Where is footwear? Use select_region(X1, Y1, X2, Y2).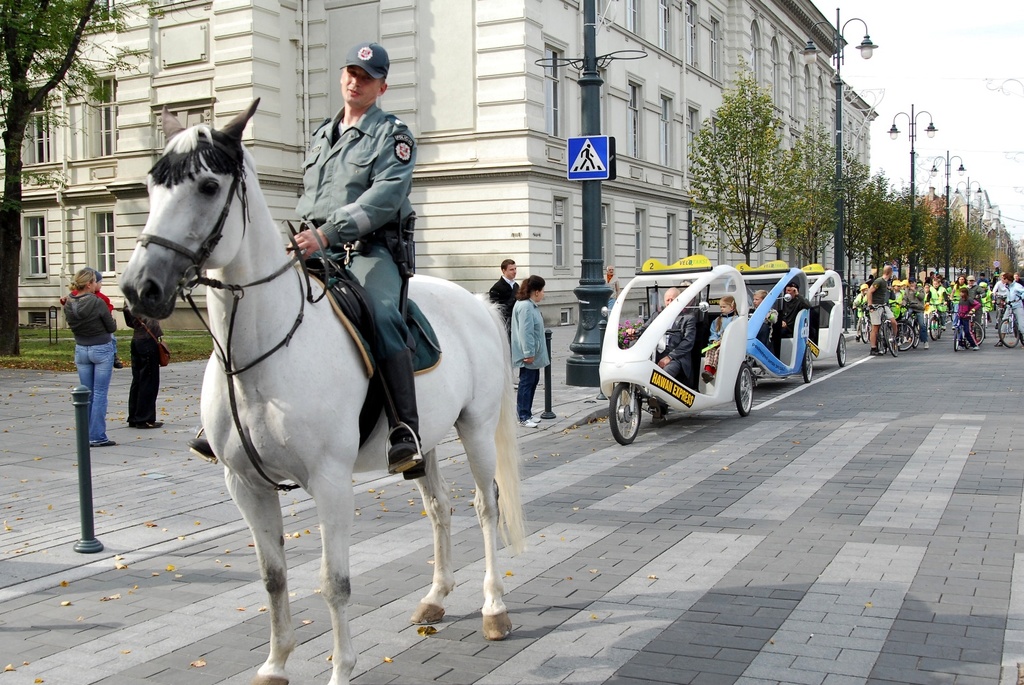
select_region(390, 424, 418, 478).
